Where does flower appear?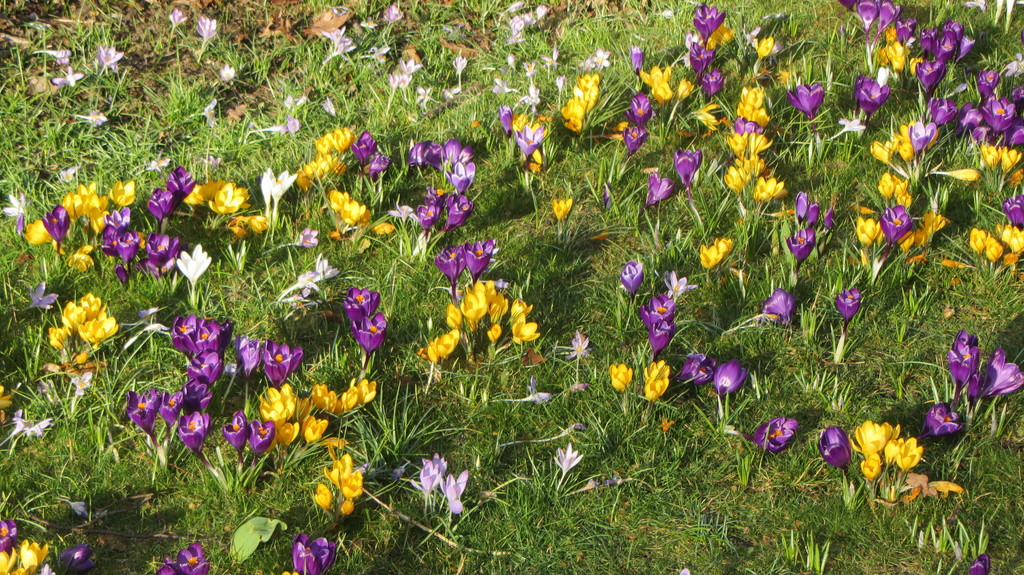
Appears at locate(717, 237, 740, 258).
